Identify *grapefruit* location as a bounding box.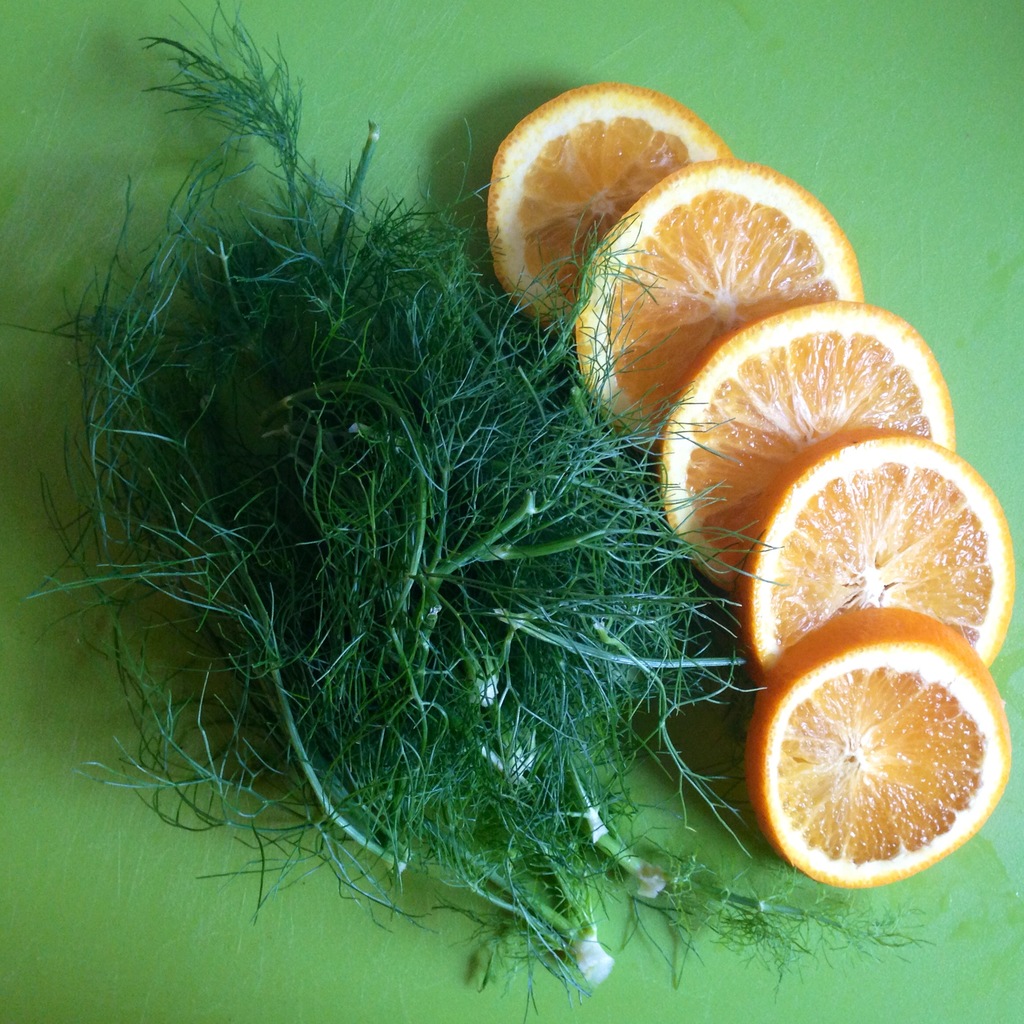
box=[737, 426, 1016, 666].
